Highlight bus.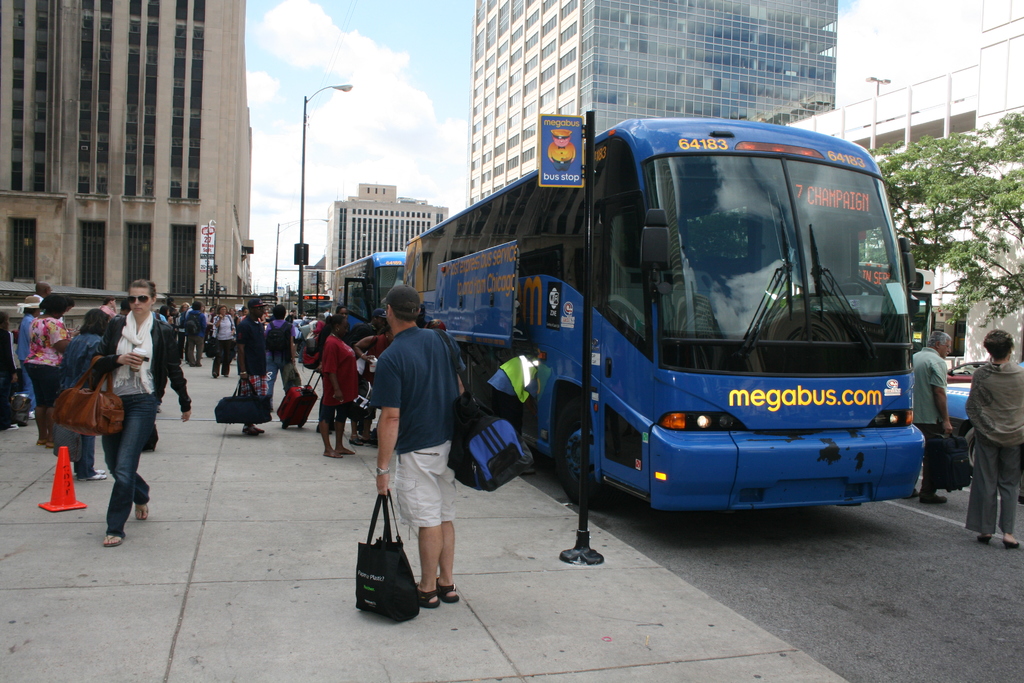
Highlighted region: BBox(302, 292, 331, 318).
